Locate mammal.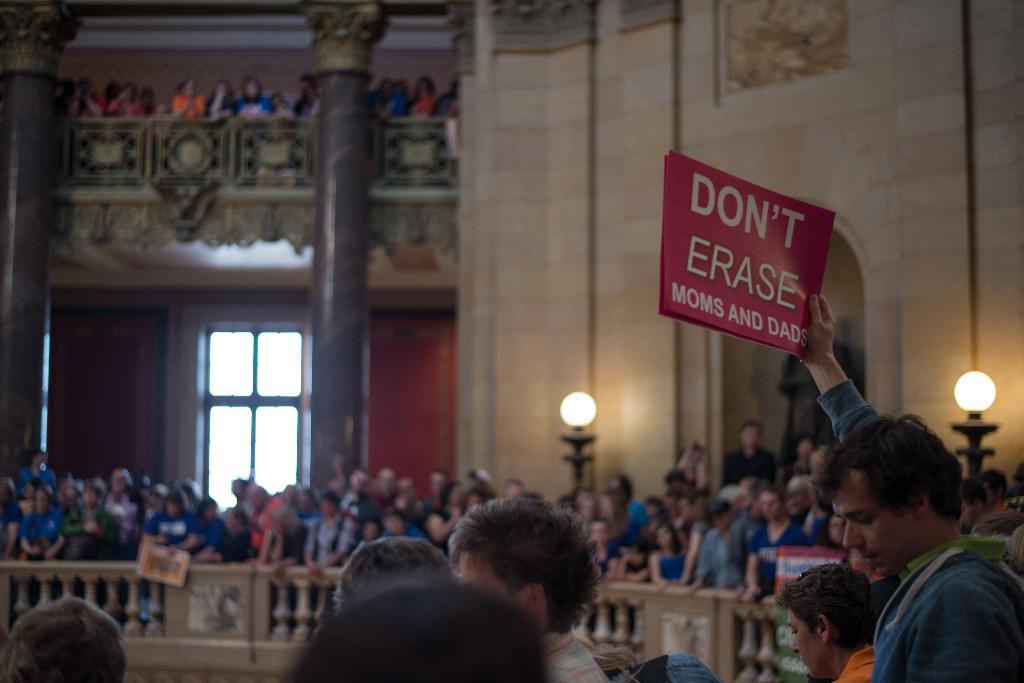
Bounding box: <bbox>374, 75, 399, 113</bbox>.
